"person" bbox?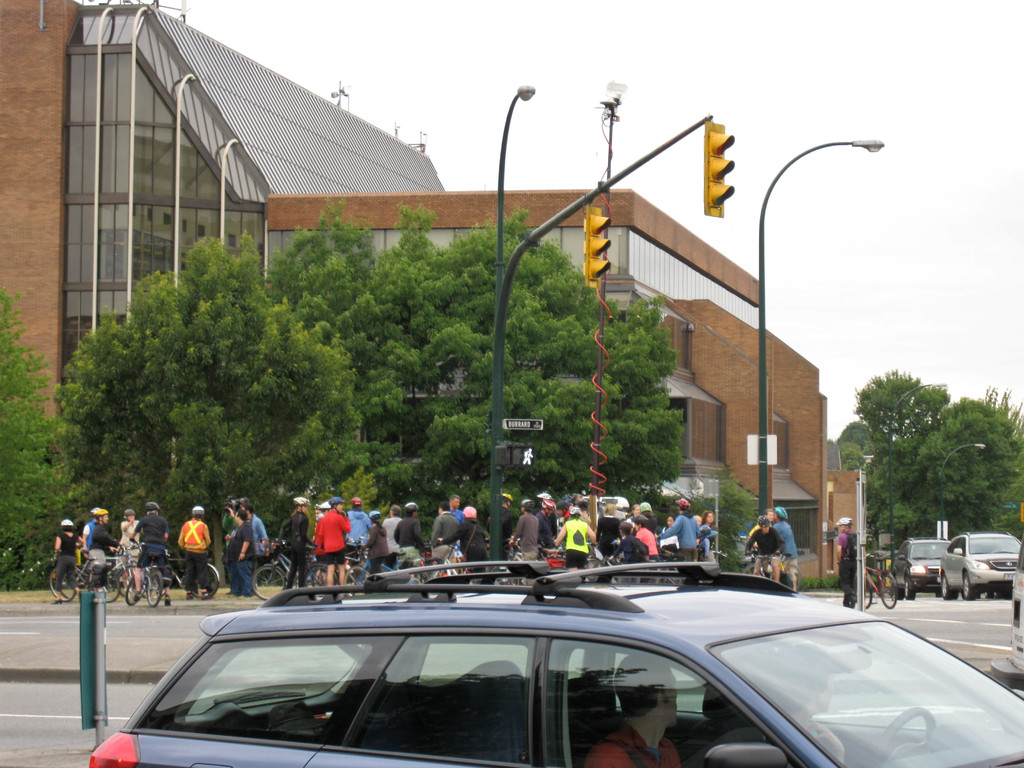
x1=508, y1=497, x2=546, y2=561
